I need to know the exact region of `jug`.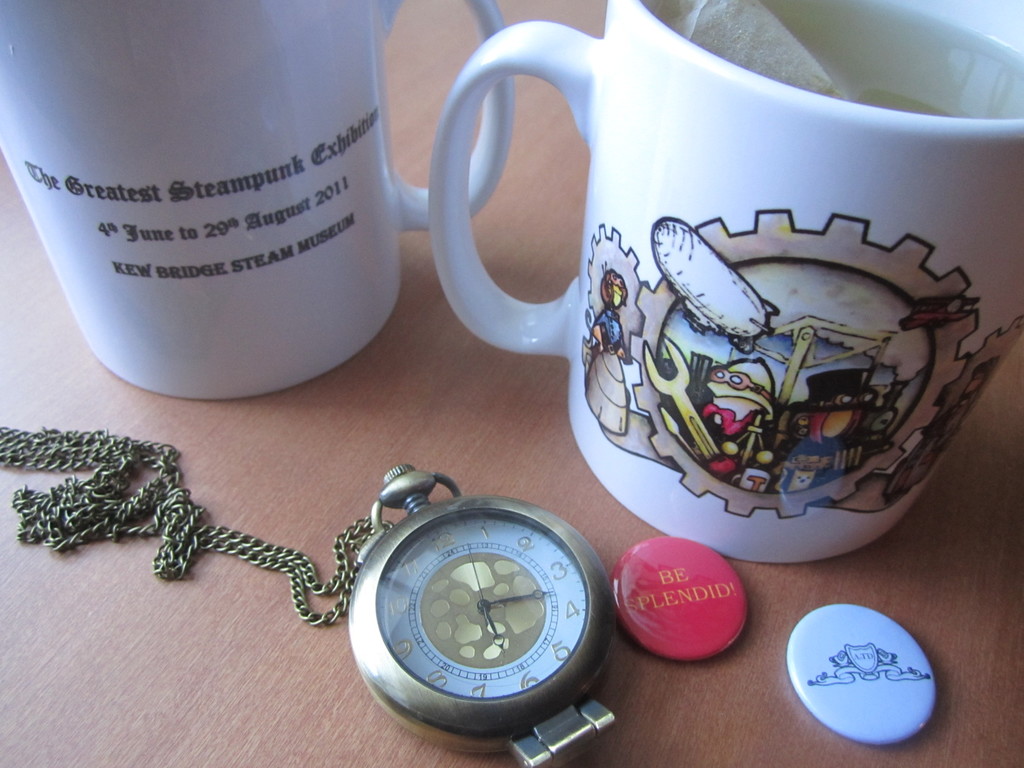
Region: [left=0, top=0, right=518, bottom=407].
